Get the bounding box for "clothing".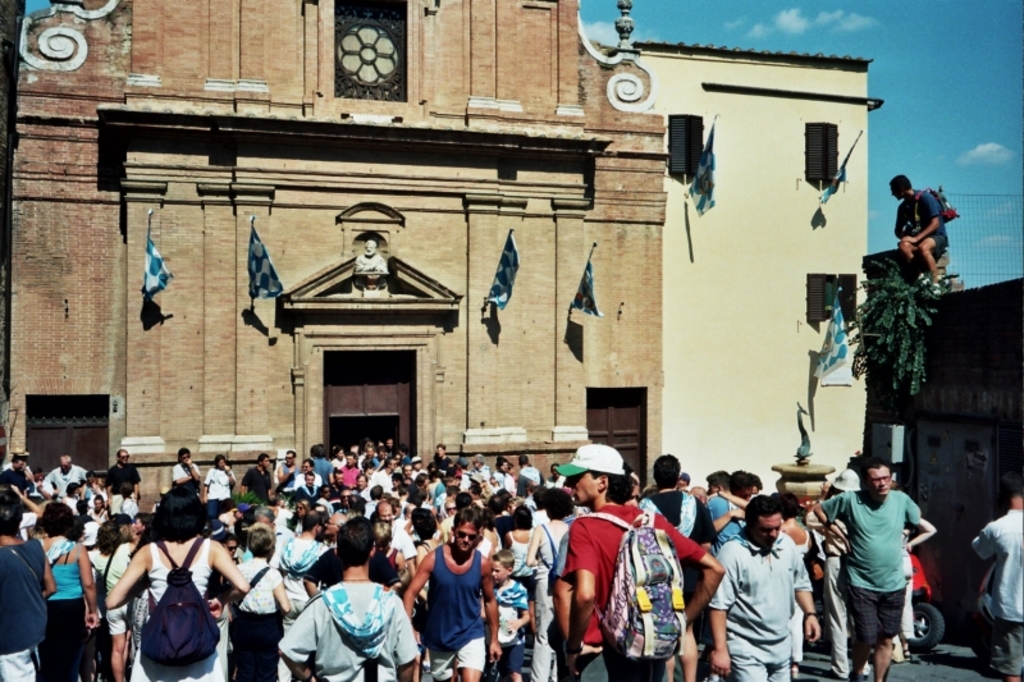
x1=275, y1=583, x2=421, y2=681.
